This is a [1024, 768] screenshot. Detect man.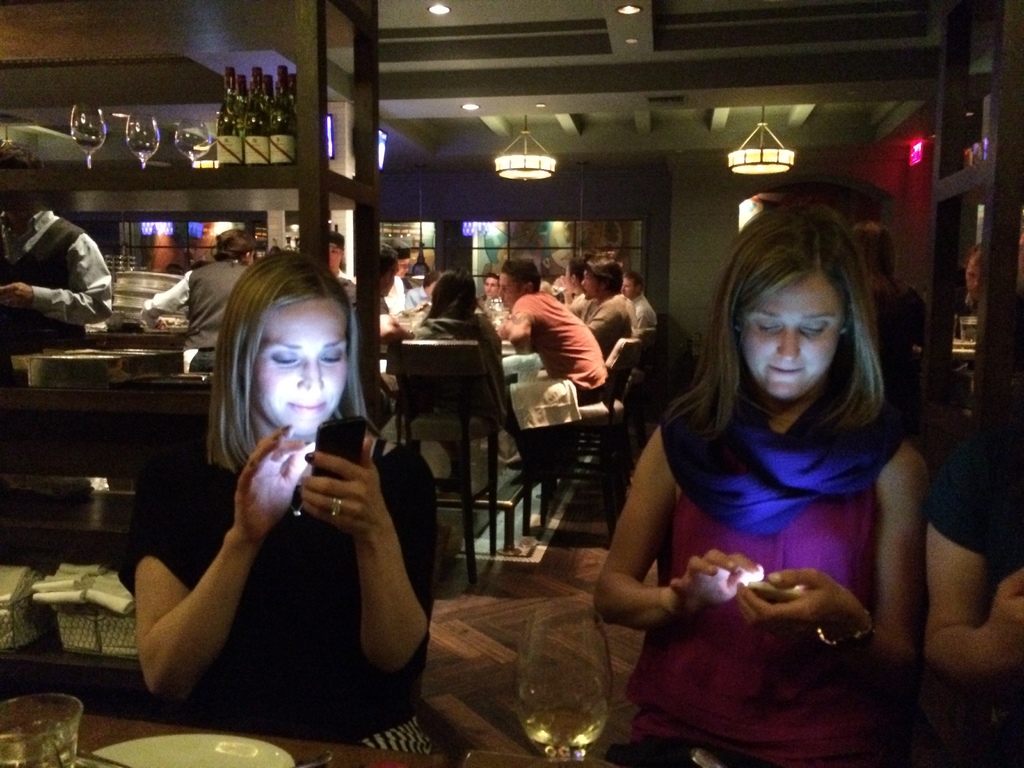
region(499, 253, 618, 495).
